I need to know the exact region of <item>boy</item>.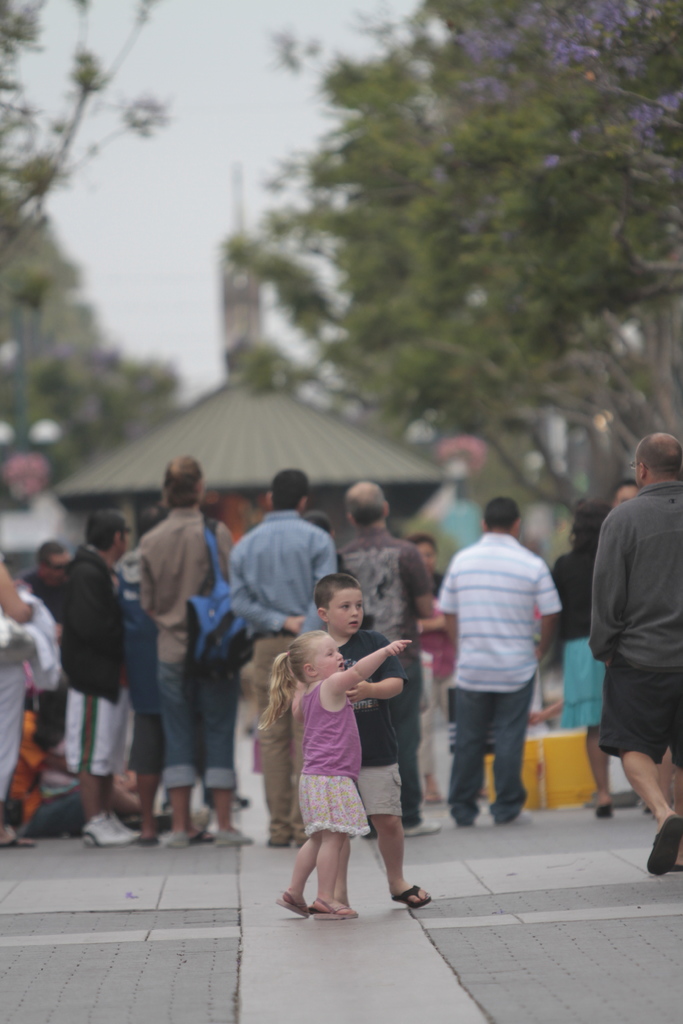
Region: [313, 573, 434, 910].
